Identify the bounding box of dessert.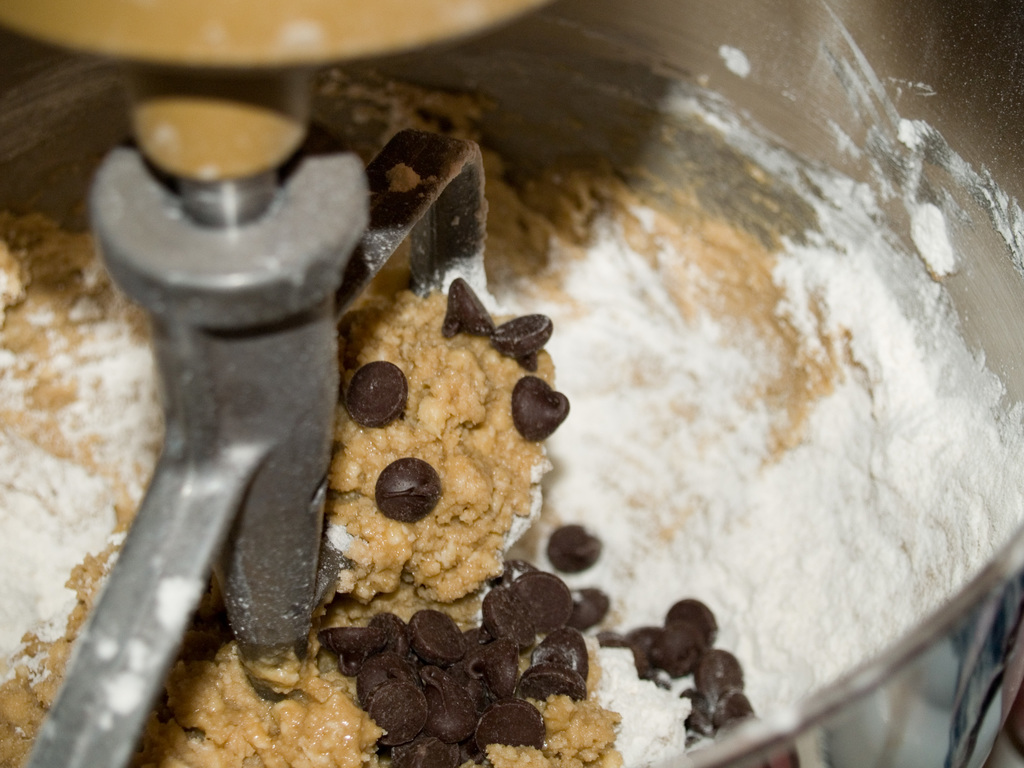
select_region(91, 90, 993, 767).
